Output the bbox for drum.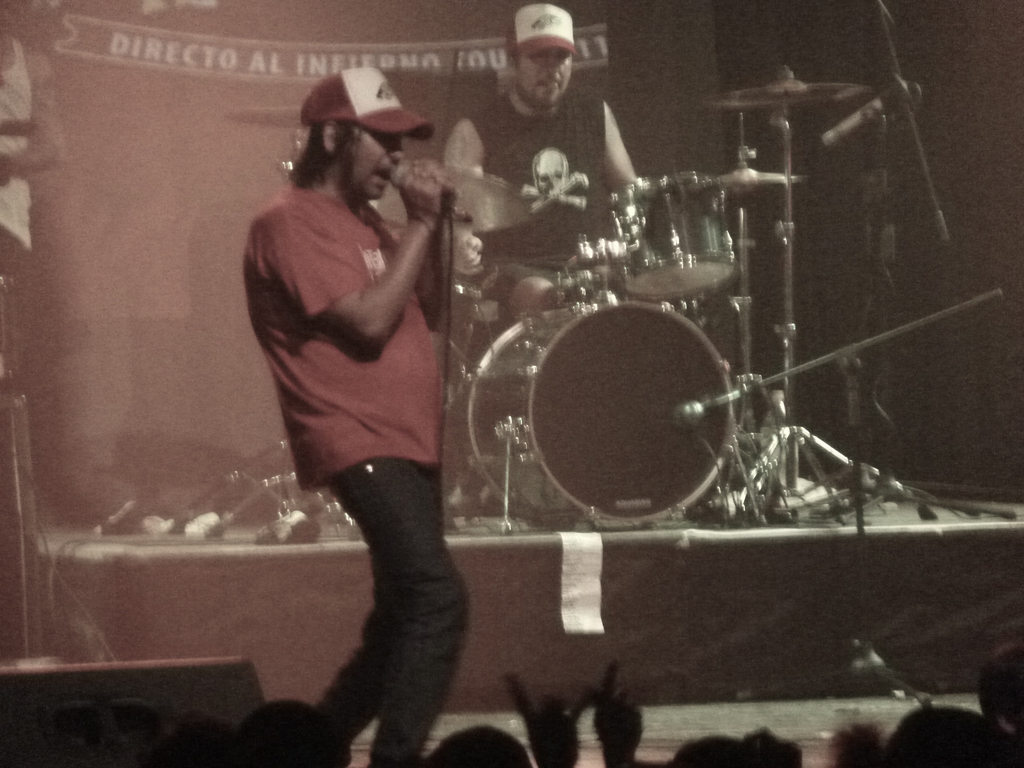
<bbox>461, 299, 733, 522</bbox>.
